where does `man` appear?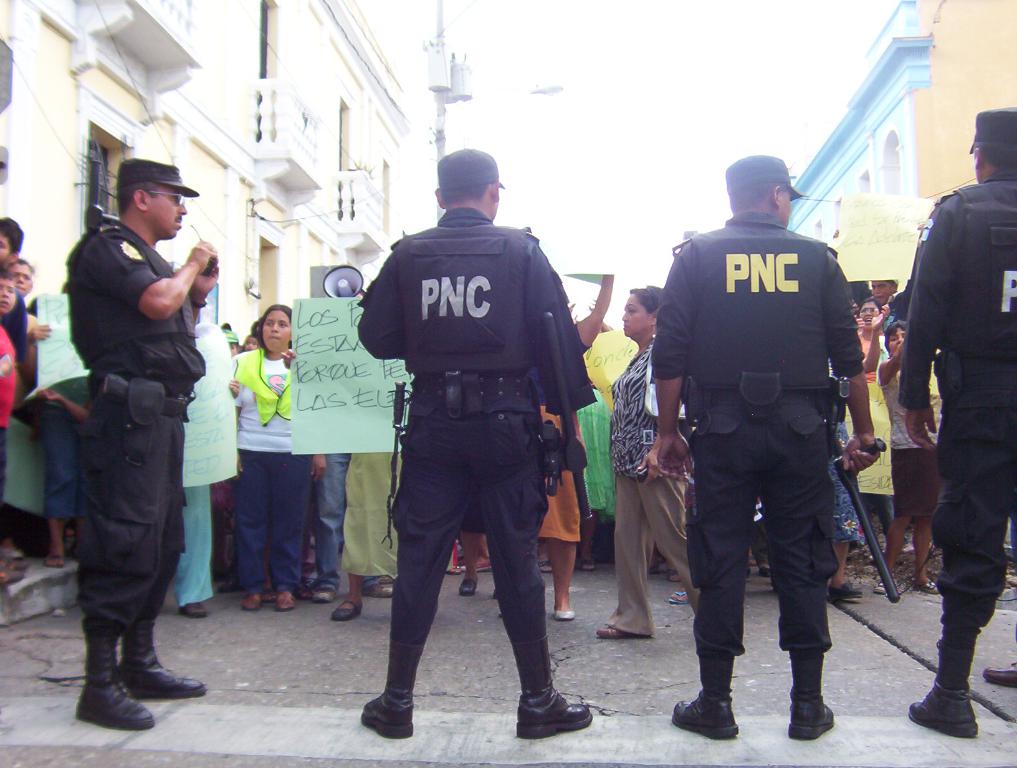
Appears at Rect(57, 157, 223, 732).
